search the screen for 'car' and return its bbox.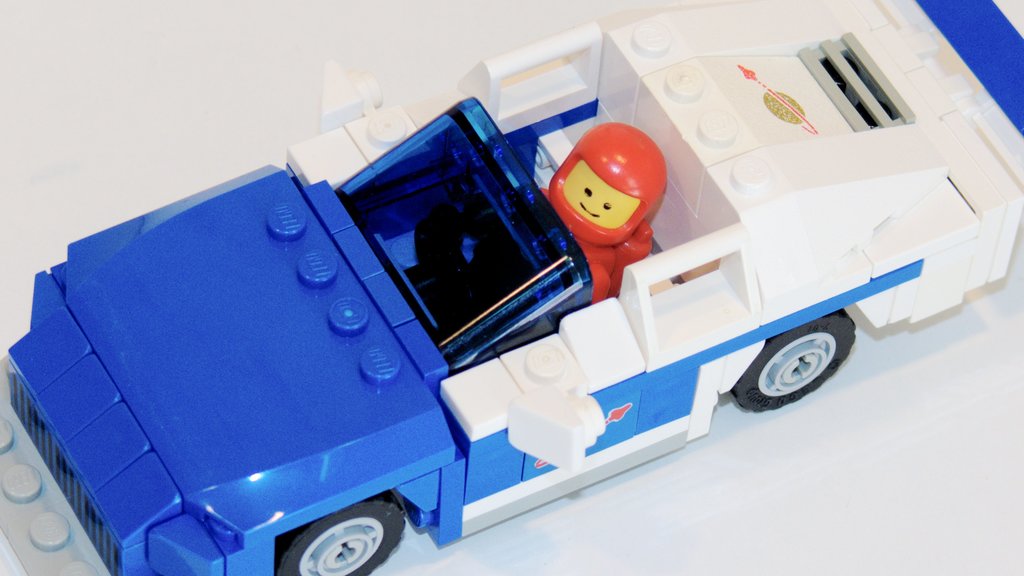
Found: [0, 0, 1023, 575].
